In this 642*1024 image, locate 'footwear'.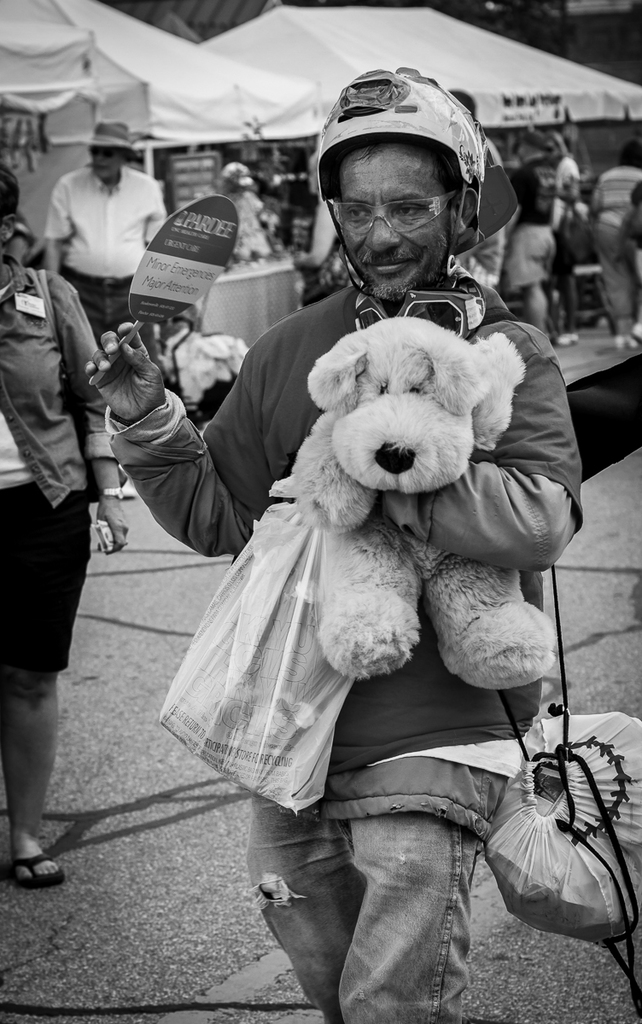
Bounding box: crop(9, 847, 67, 889).
